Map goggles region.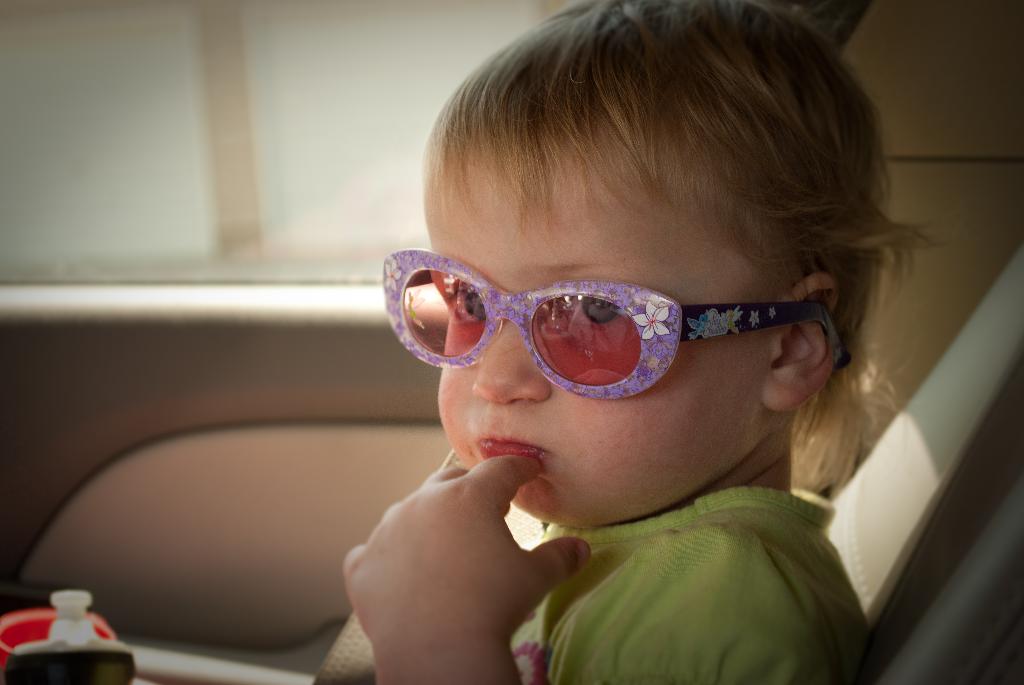
Mapped to (left=365, top=240, right=852, bottom=396).
